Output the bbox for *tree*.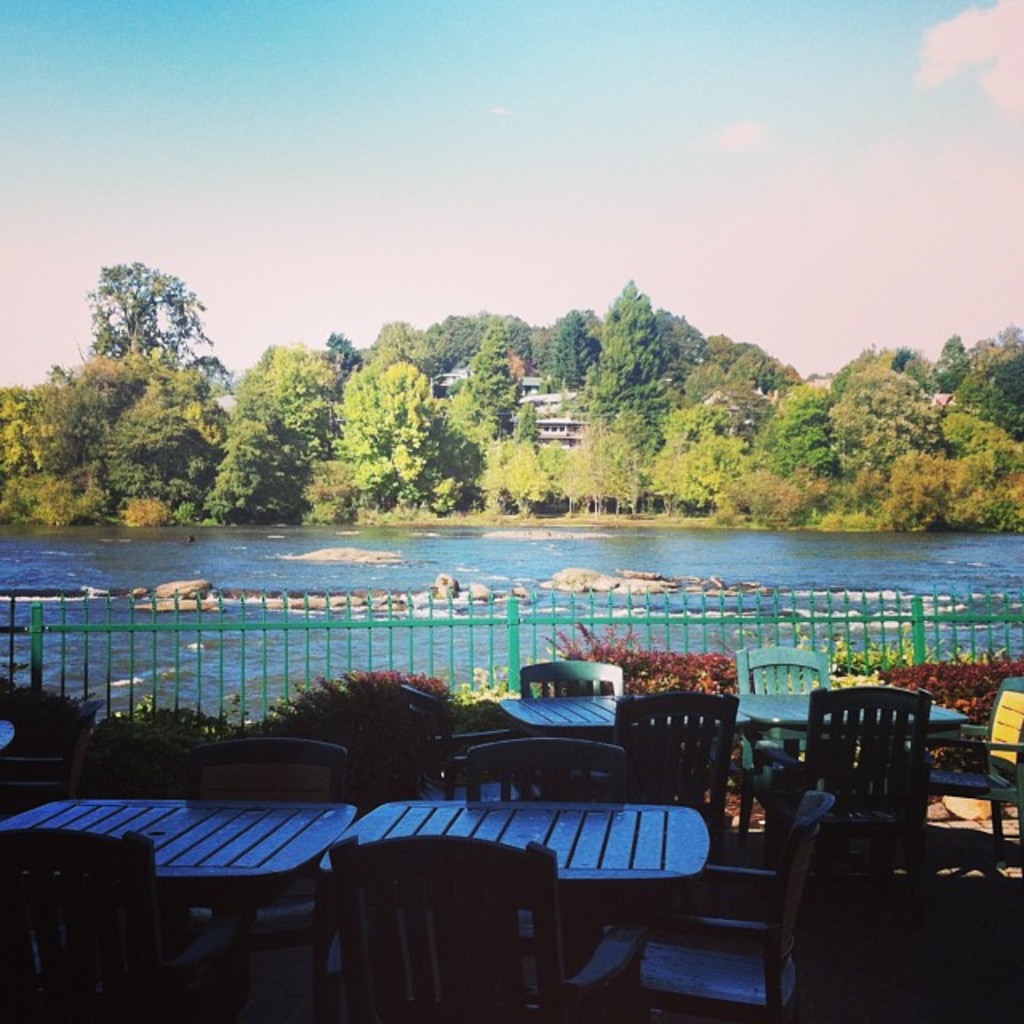
Rect(357, 320, 424, 376).
